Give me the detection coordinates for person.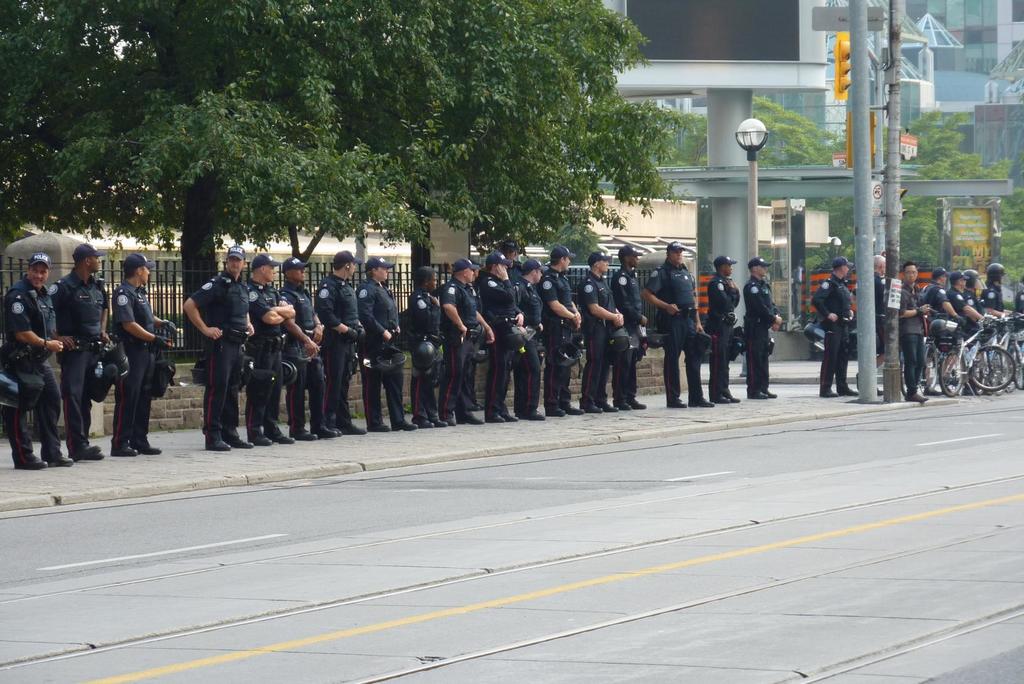
515, 258, 561, 421.
